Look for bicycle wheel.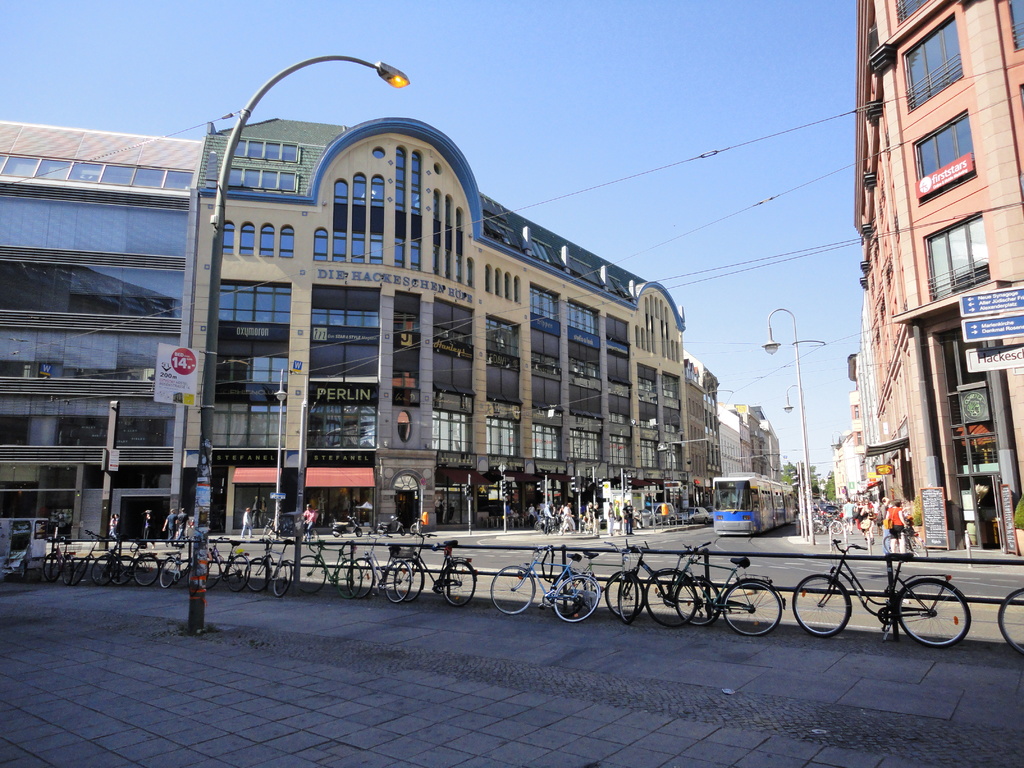
Found: {"x1": 726, "y1": 580, "x2": 790, "y2": 631}.
